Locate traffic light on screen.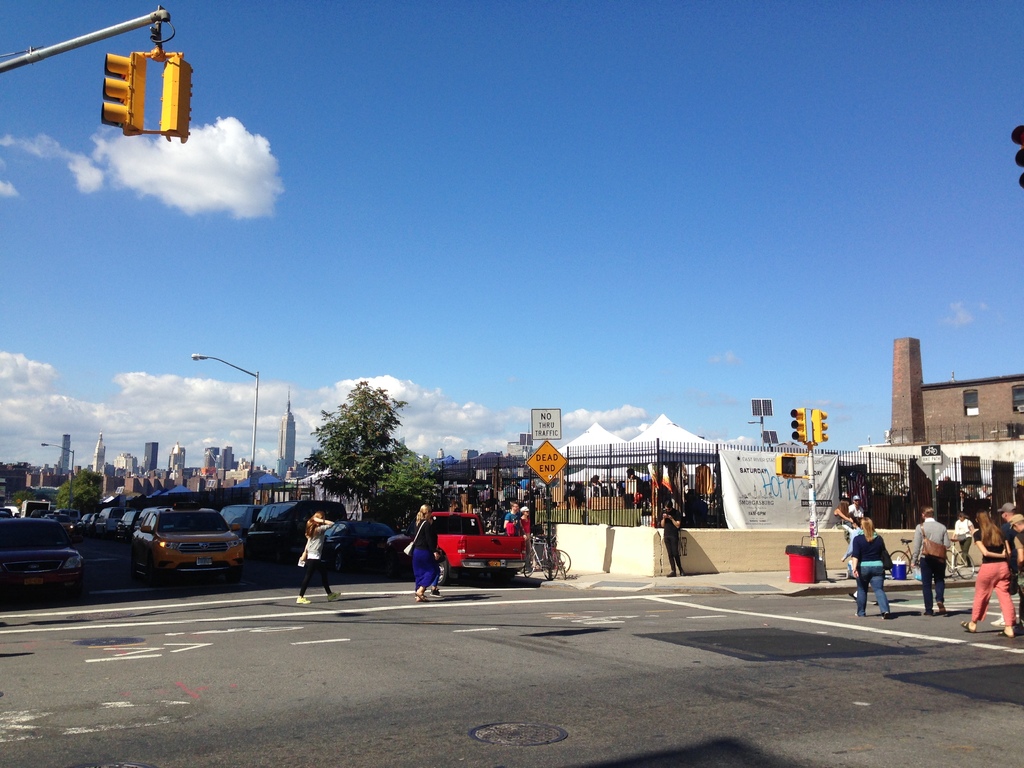
On screen at x1=99, y1=51, x2=152, y2=136.
